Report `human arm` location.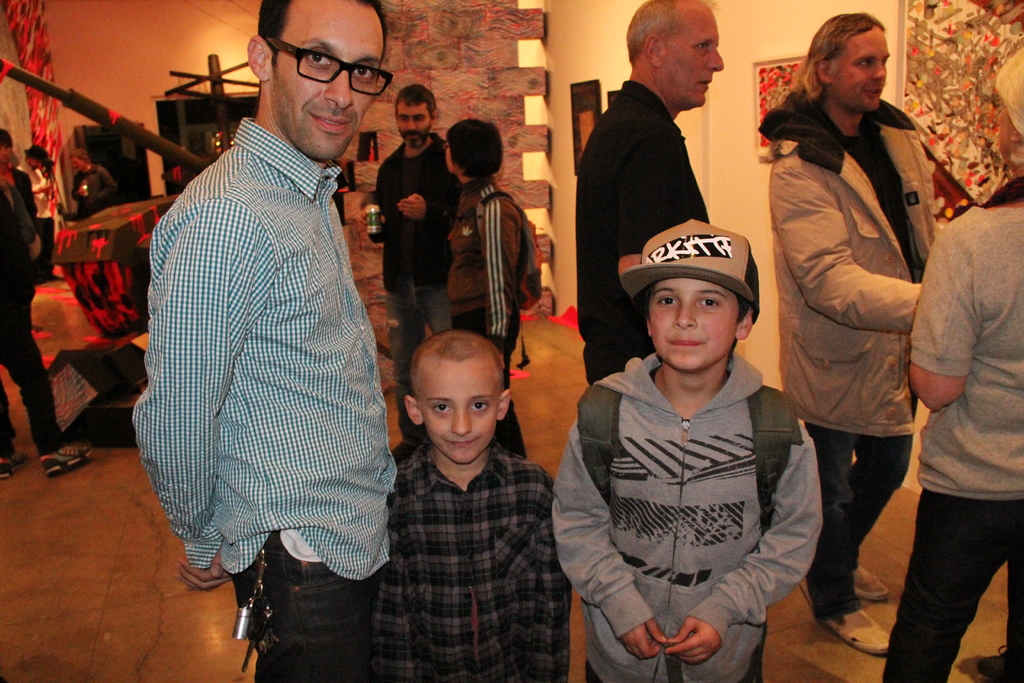
Report: <bbox>484, 200, 519, 358</bbox>.
